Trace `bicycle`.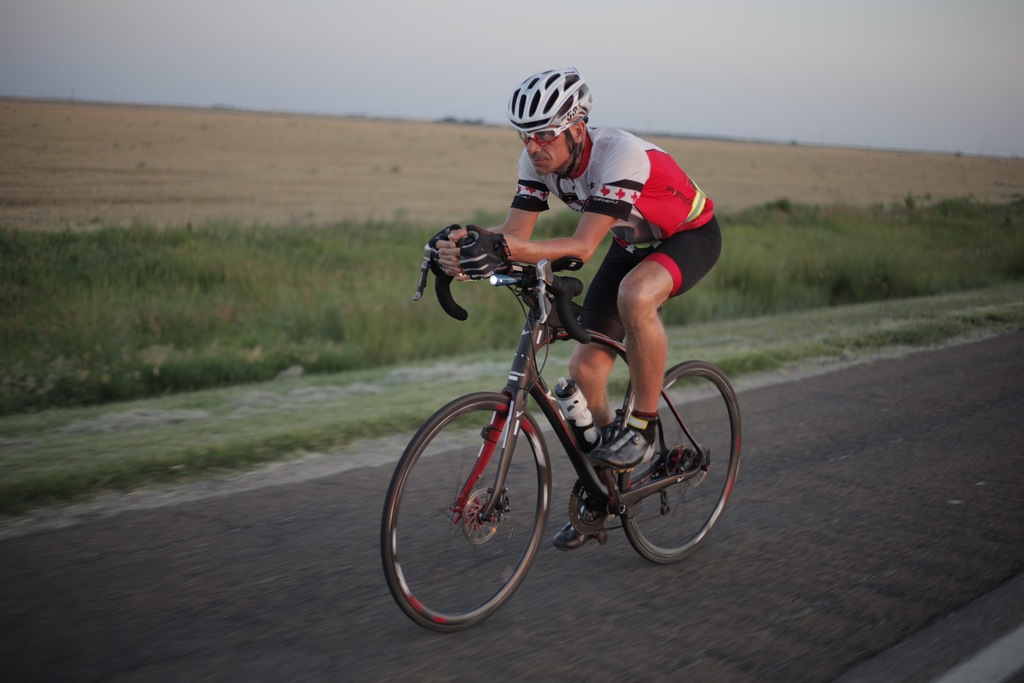
Traced to 366 187 757 638.
